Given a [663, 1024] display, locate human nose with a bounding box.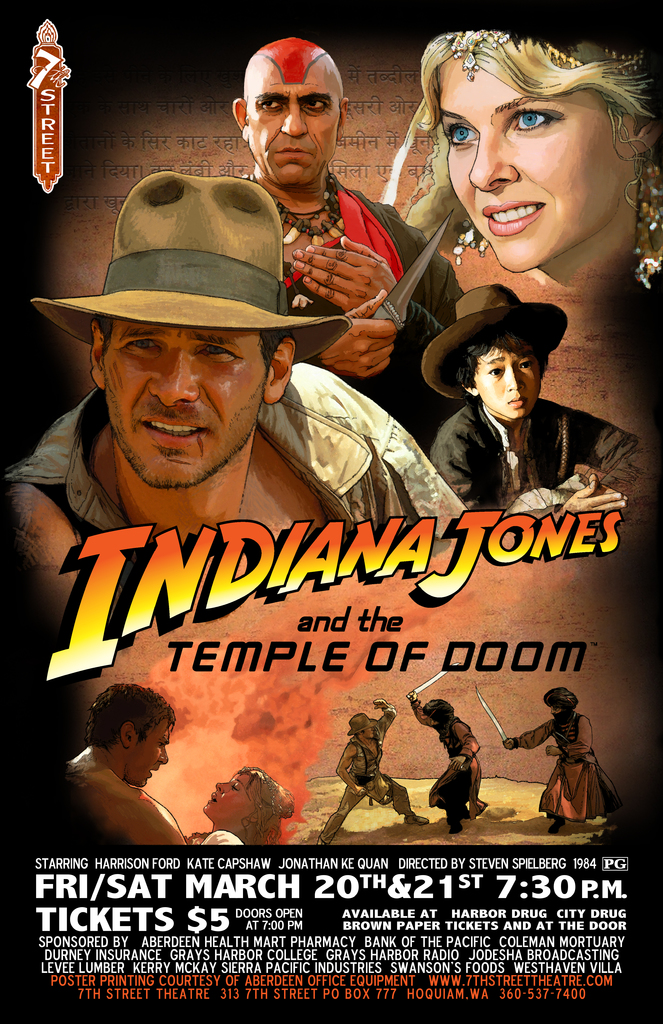
Located: bbox=[280, 104, 306, 140].
